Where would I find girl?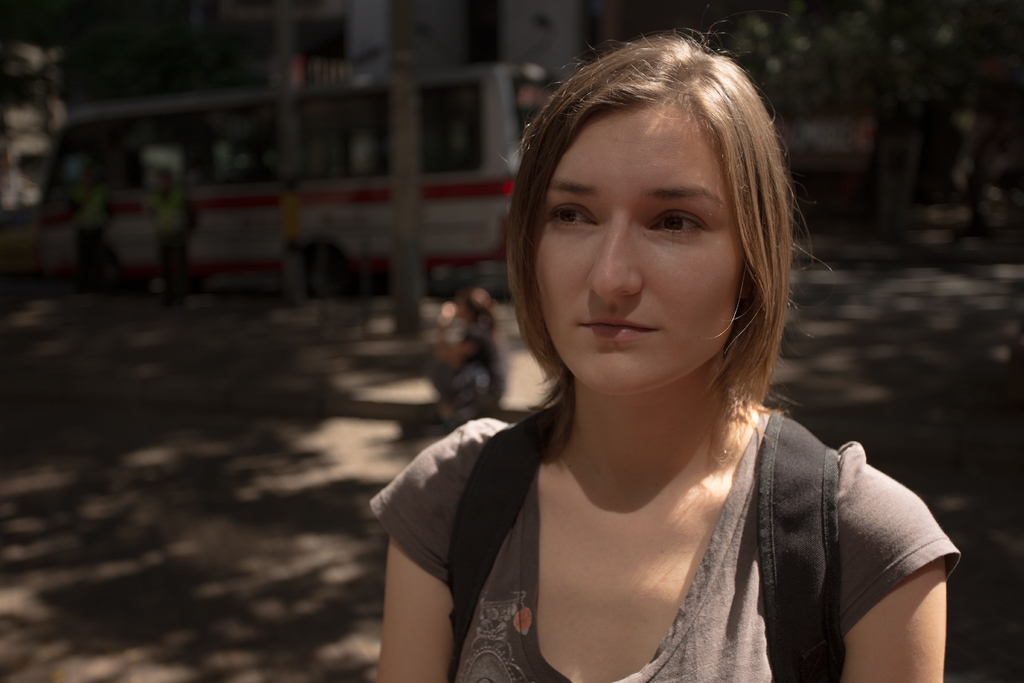
At pyautogui.locateOnScreen(367, 37, 959, 682).
